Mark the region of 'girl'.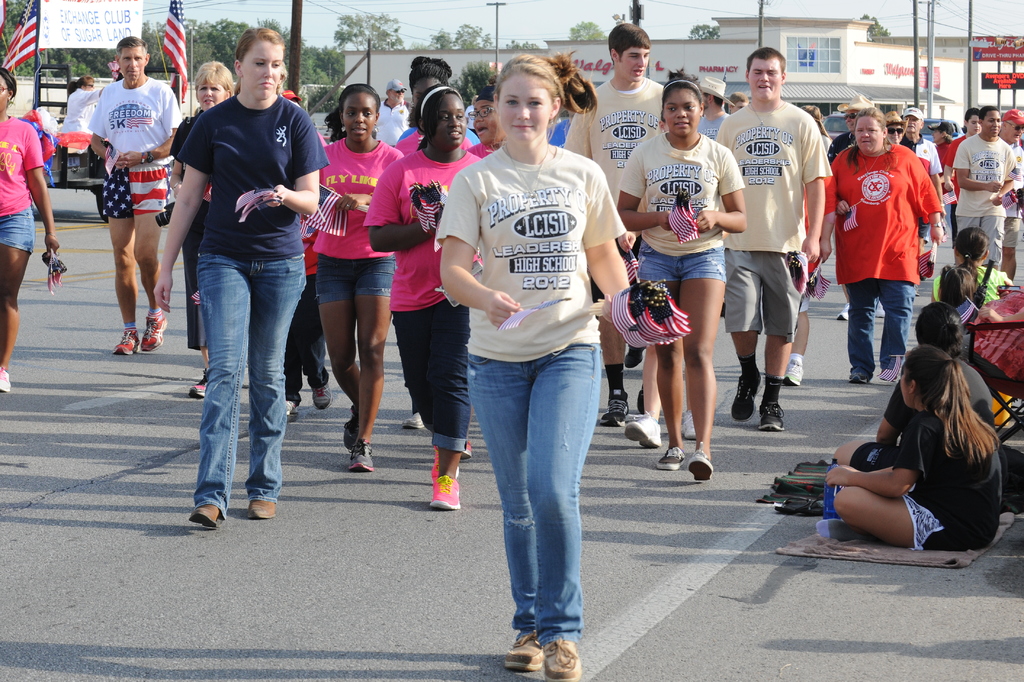
Region: 804,347,1004,536.
